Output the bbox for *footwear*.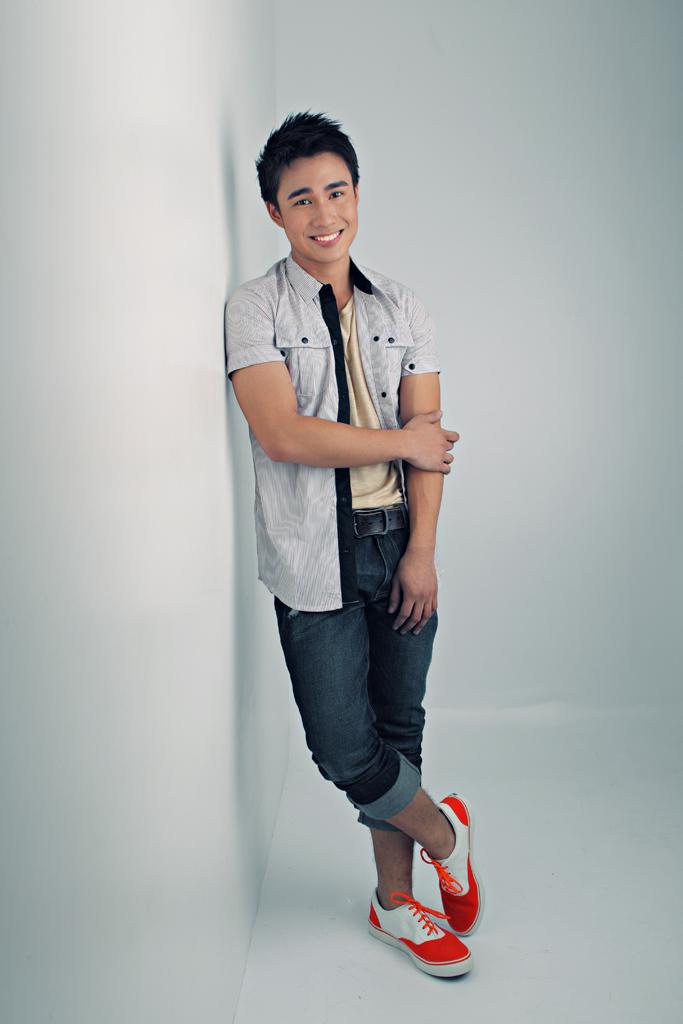
{"x1": 422, "y1": 787, "x2": 479, "y2": 936}.
